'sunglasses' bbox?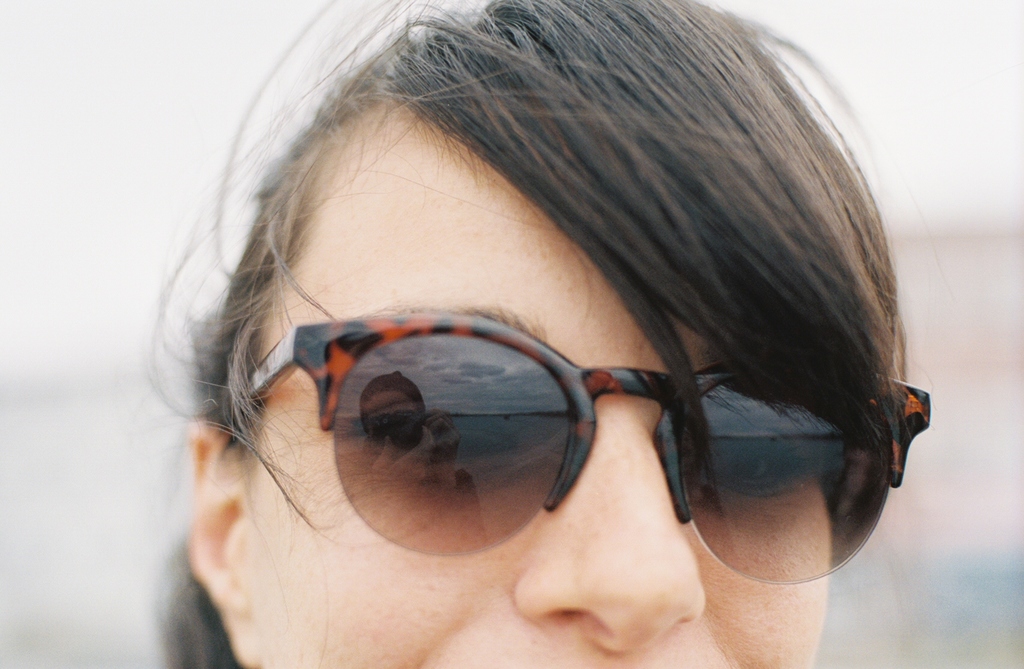
region(246, 315, 931, 585)
